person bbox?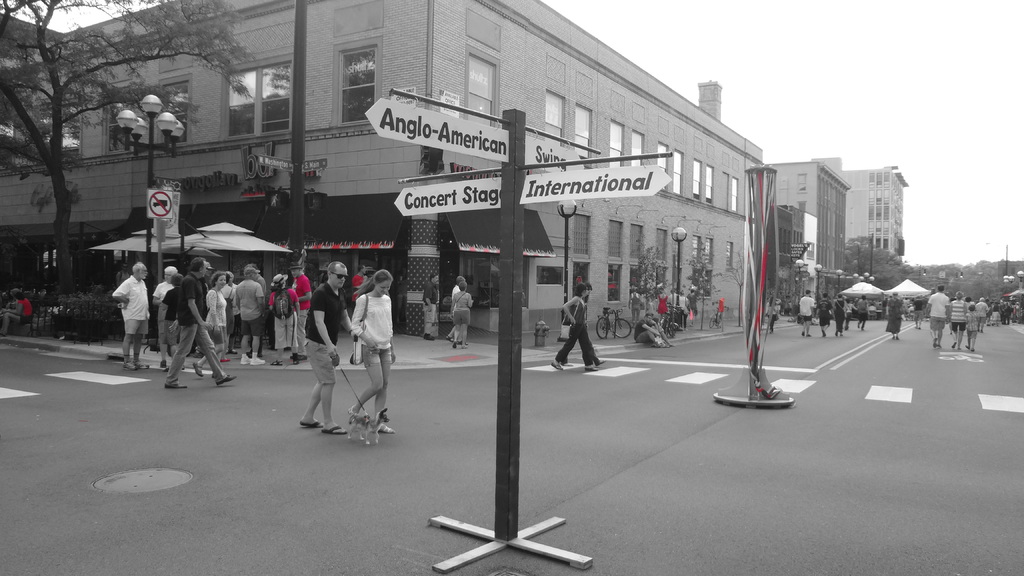
l=420, t=274, r=443, b=343
